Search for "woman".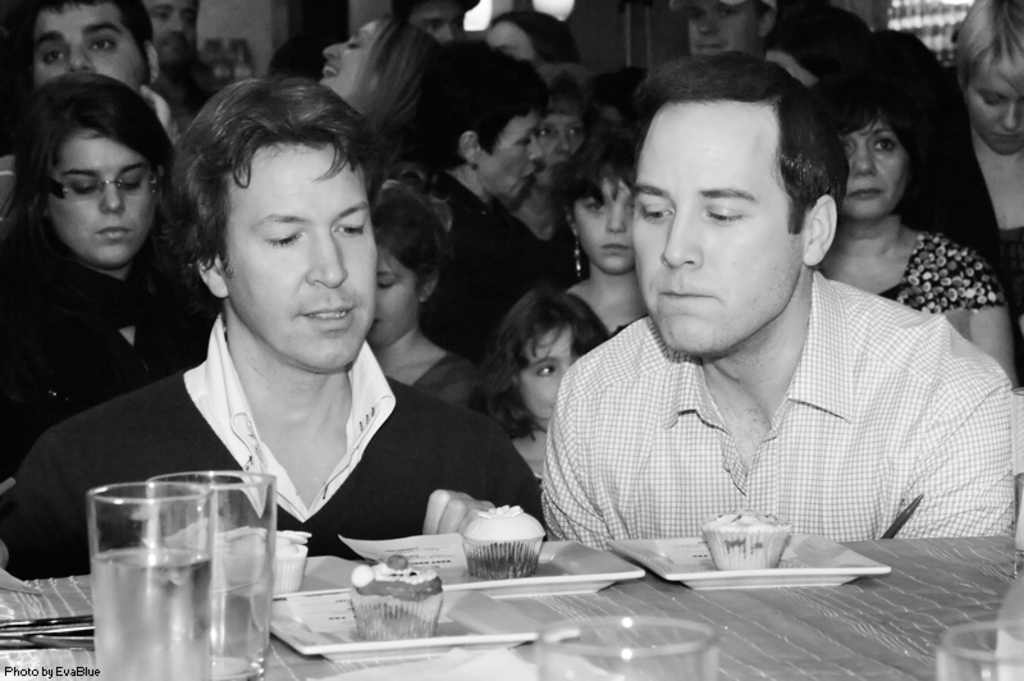
Found at [497,72,598,279].
